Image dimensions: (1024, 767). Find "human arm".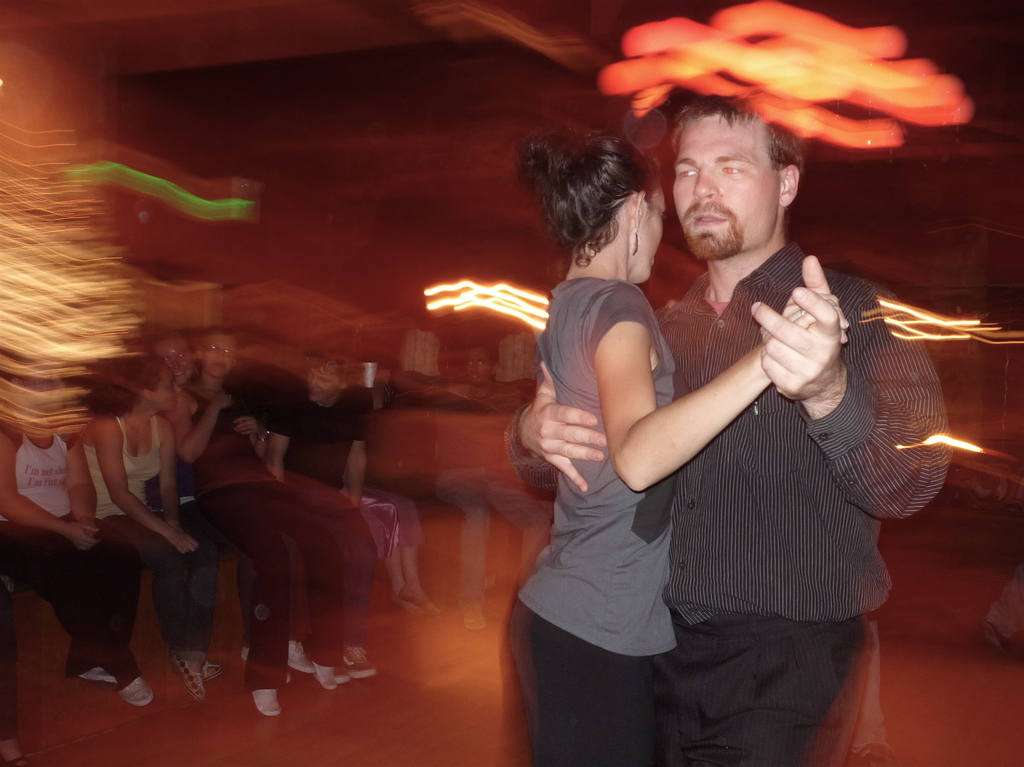
591, 285, 863, 498.
